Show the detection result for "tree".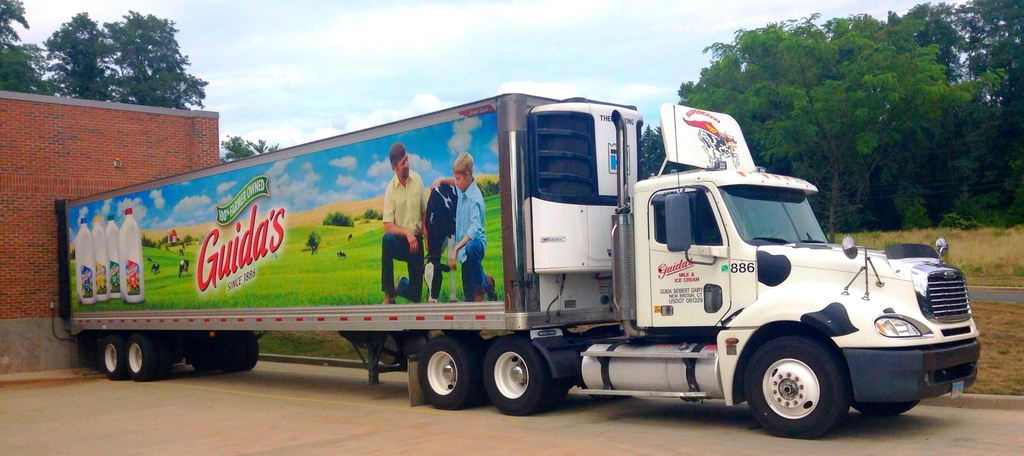
(x1=138, y1=231, x2=168, y2=248).
